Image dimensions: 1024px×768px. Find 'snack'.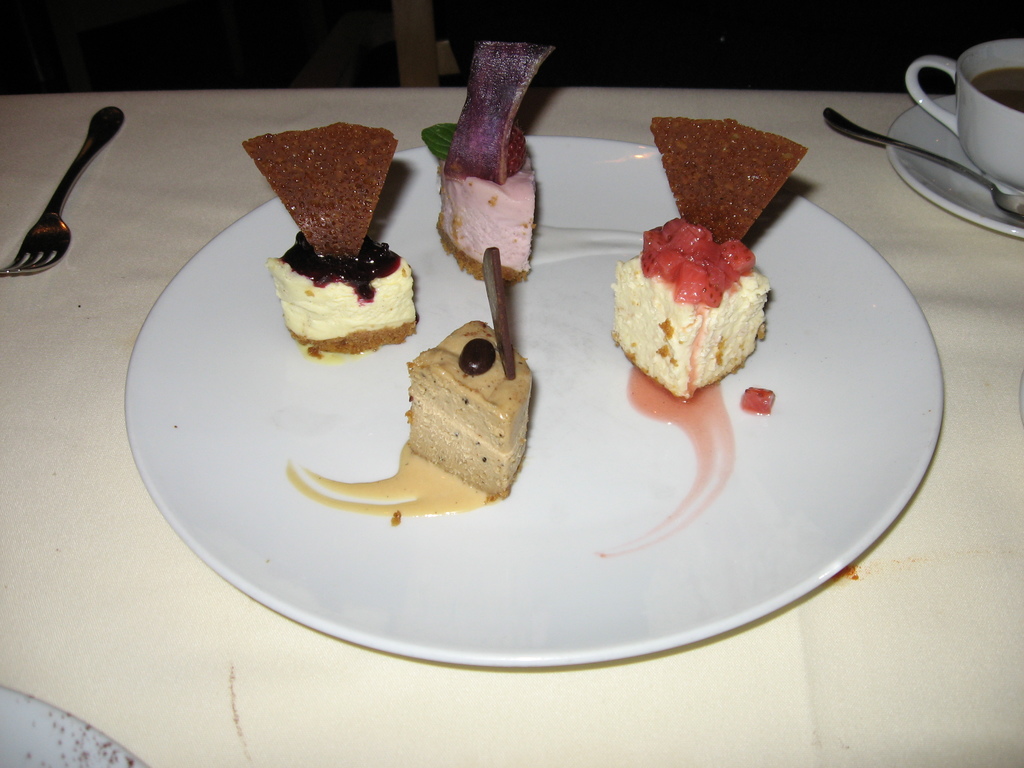
(237, 125, 422, 362).
